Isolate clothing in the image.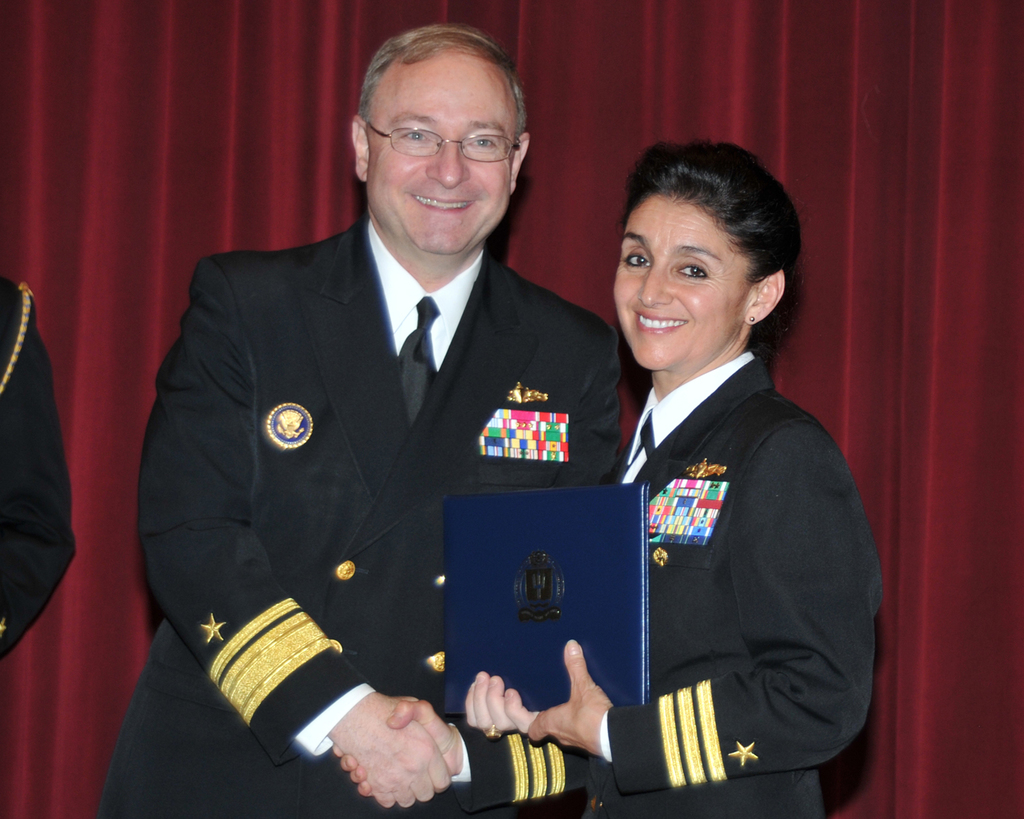
Isolated region: bbox(0, 276, 74, 657).
